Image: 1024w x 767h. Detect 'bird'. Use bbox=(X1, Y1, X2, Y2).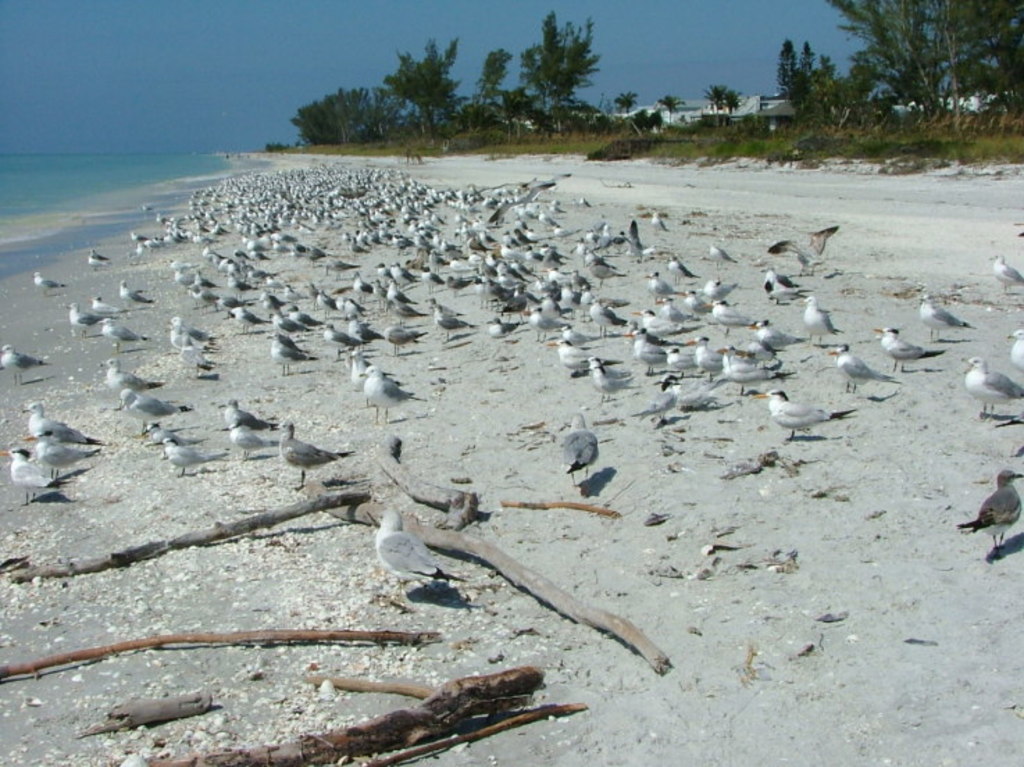
bbox=(94, 313, 146, 340).
